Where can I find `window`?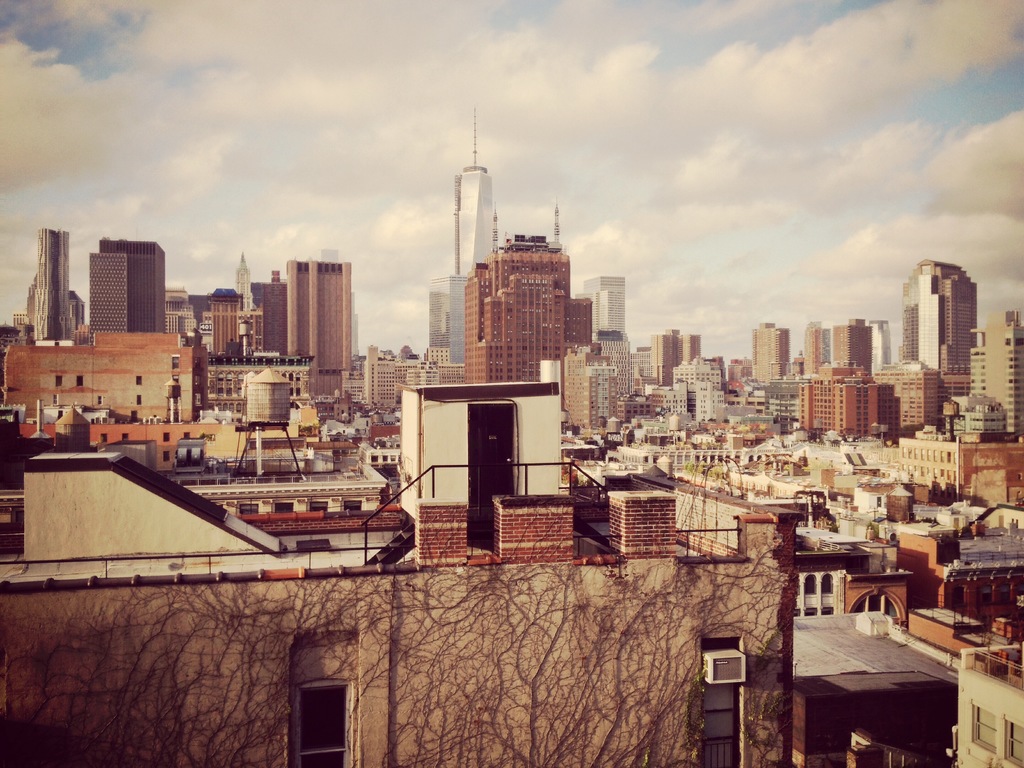
You can find it at 341/495/365/514.
